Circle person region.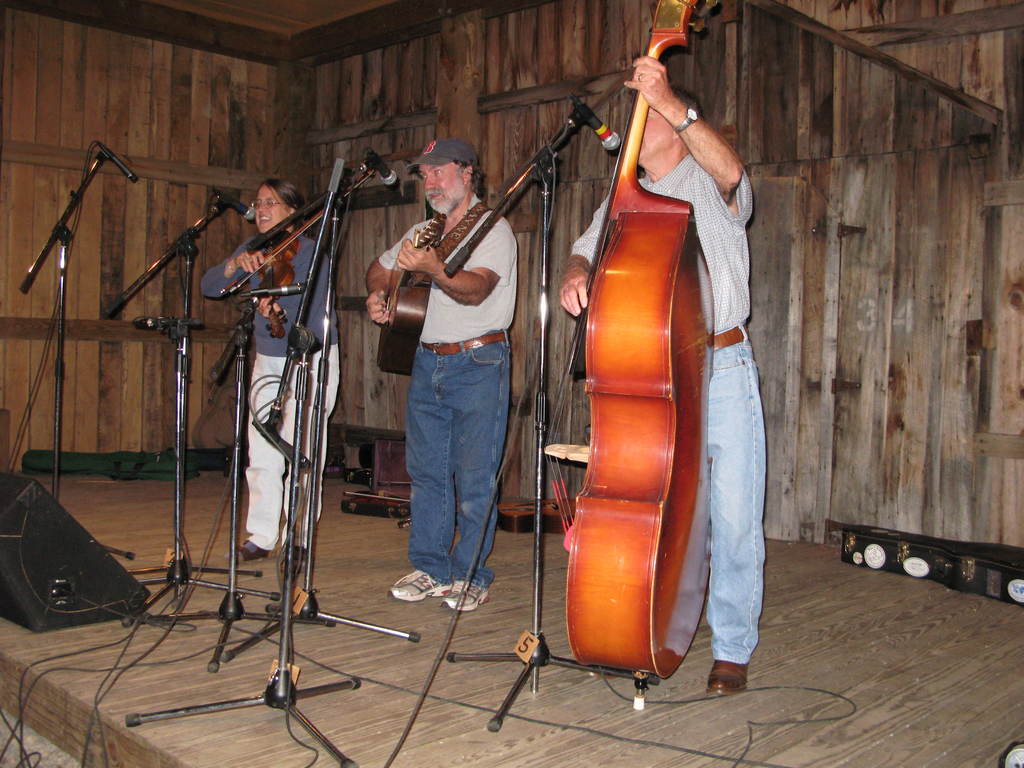
Region: locate(557, 57, 767, 691).
